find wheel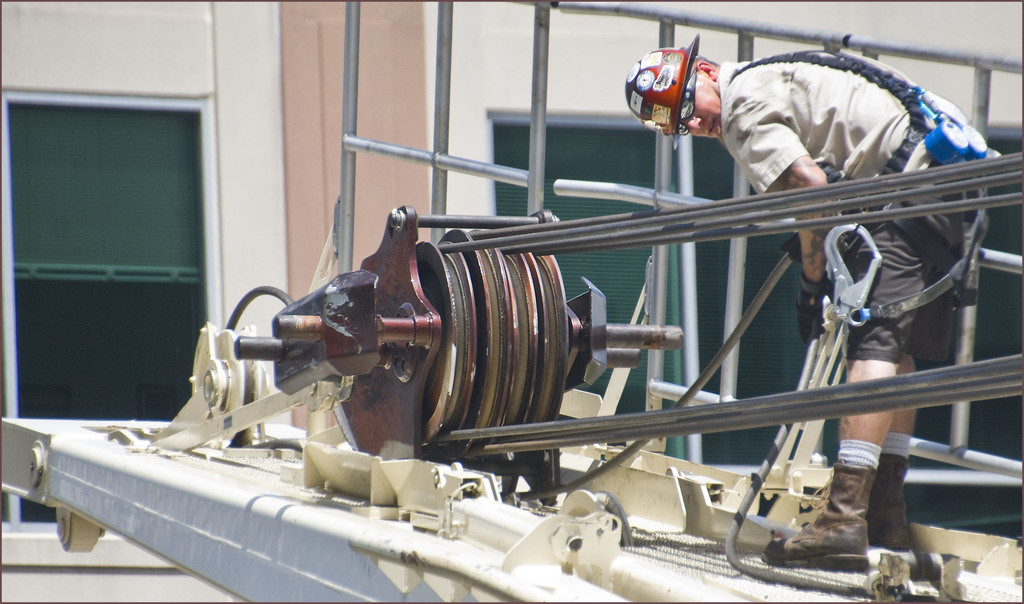
bbox=[422, 240, 479, 447]
